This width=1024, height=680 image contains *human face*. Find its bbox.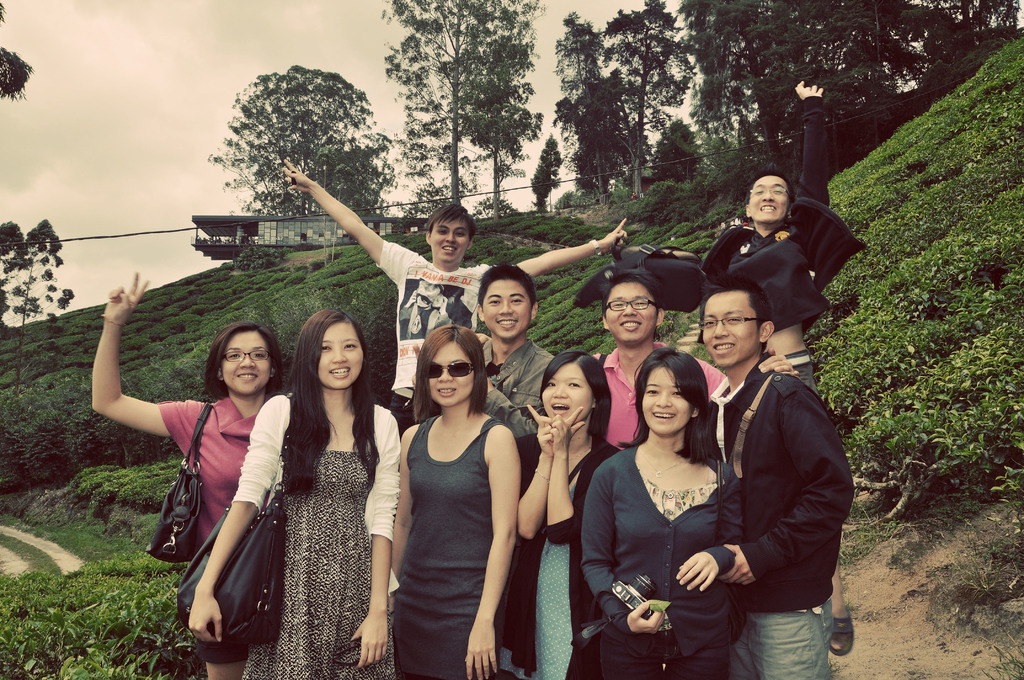
detection(701, 294, 762, 366).
